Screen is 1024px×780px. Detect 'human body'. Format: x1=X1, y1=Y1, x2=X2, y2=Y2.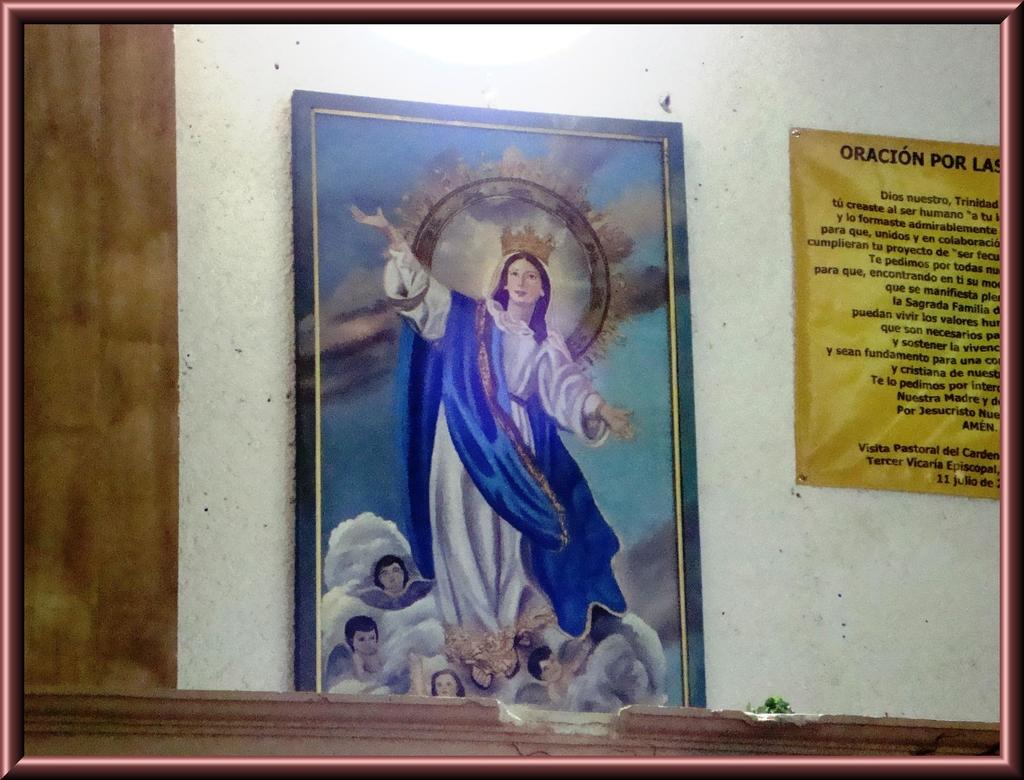
x1=358, y1=578, x2=438, y2=611.
